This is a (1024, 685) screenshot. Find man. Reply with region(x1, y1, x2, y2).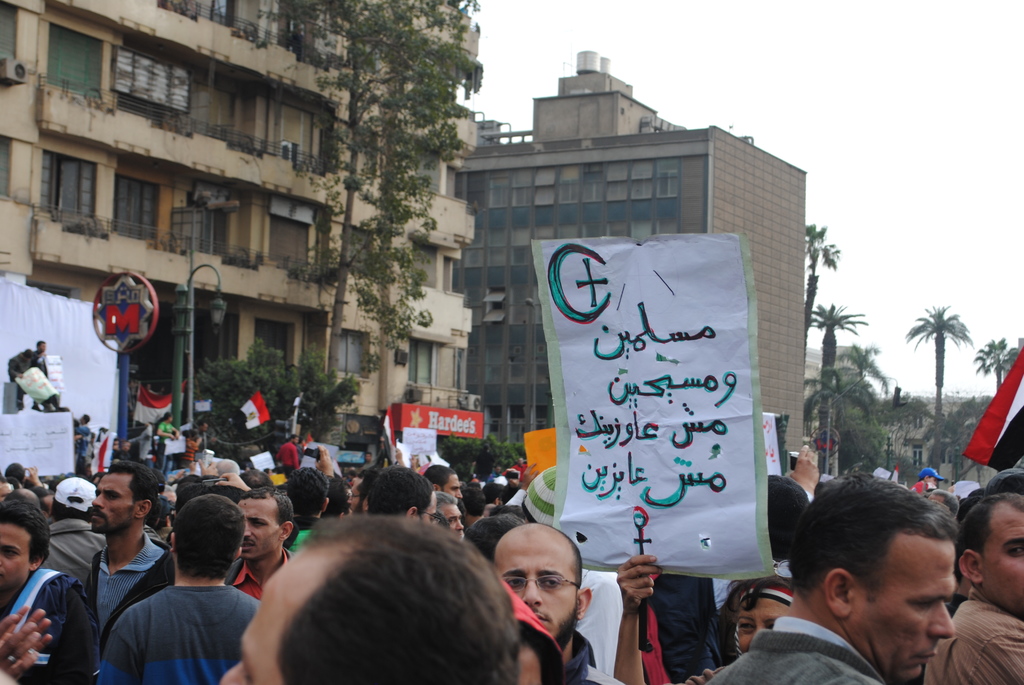
region(153, 412, 179, 466).
